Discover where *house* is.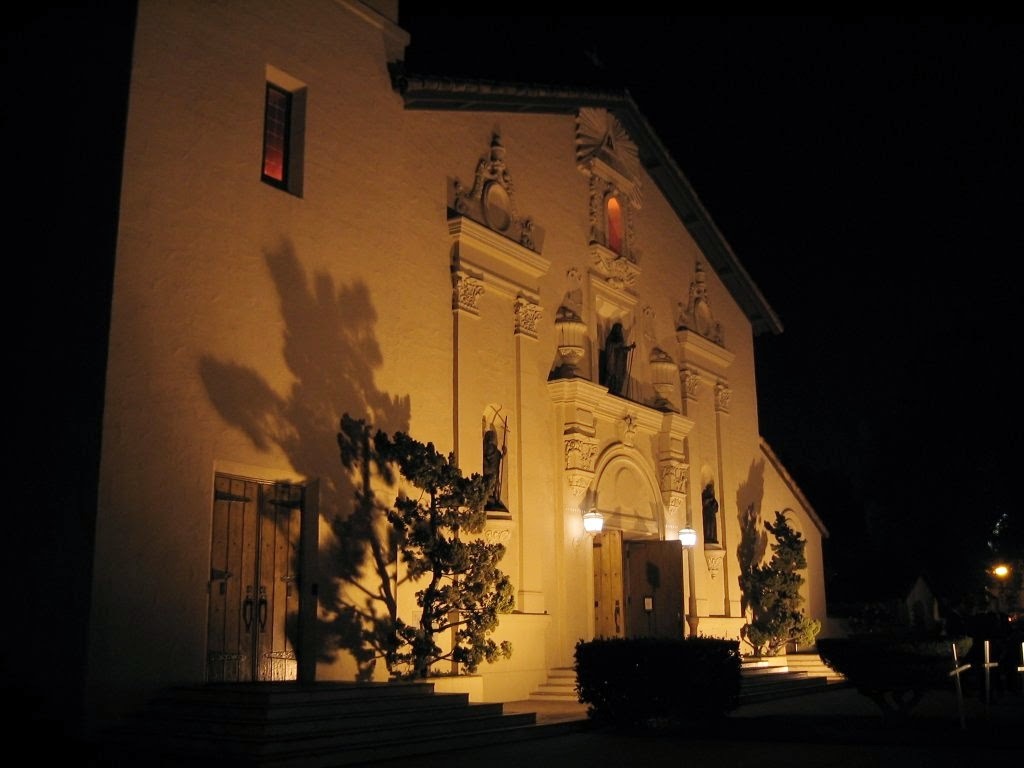
Discovered at [122, 37, 855, 746].
